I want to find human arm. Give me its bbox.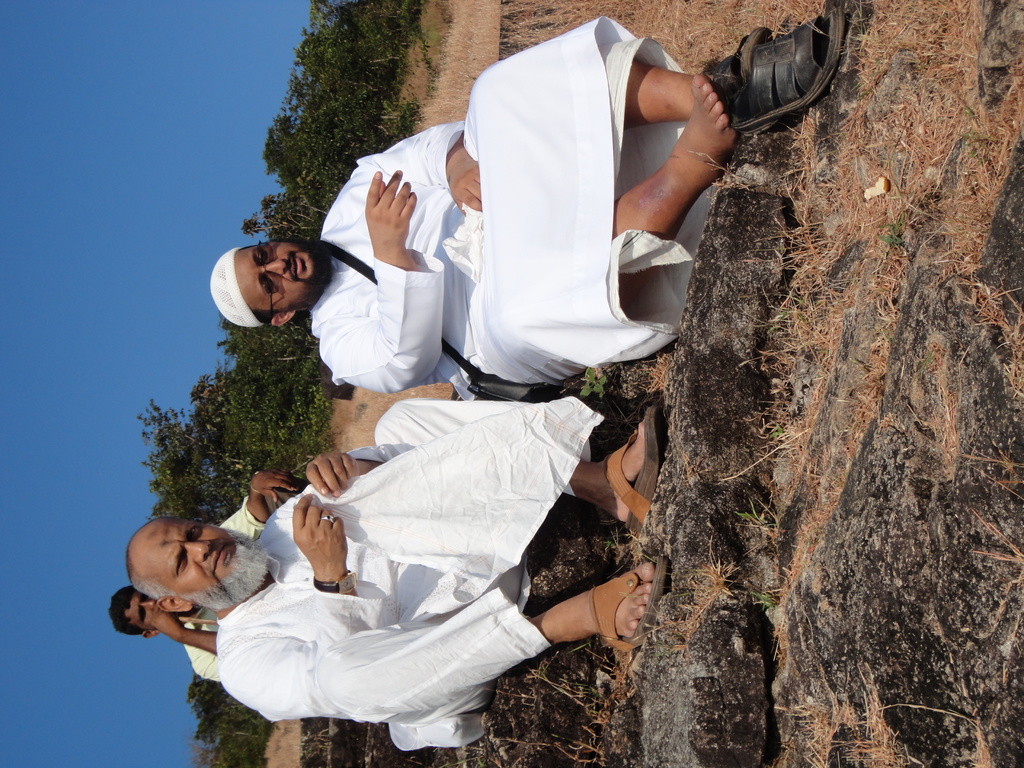
Rect(206, 470, 301, 550).
